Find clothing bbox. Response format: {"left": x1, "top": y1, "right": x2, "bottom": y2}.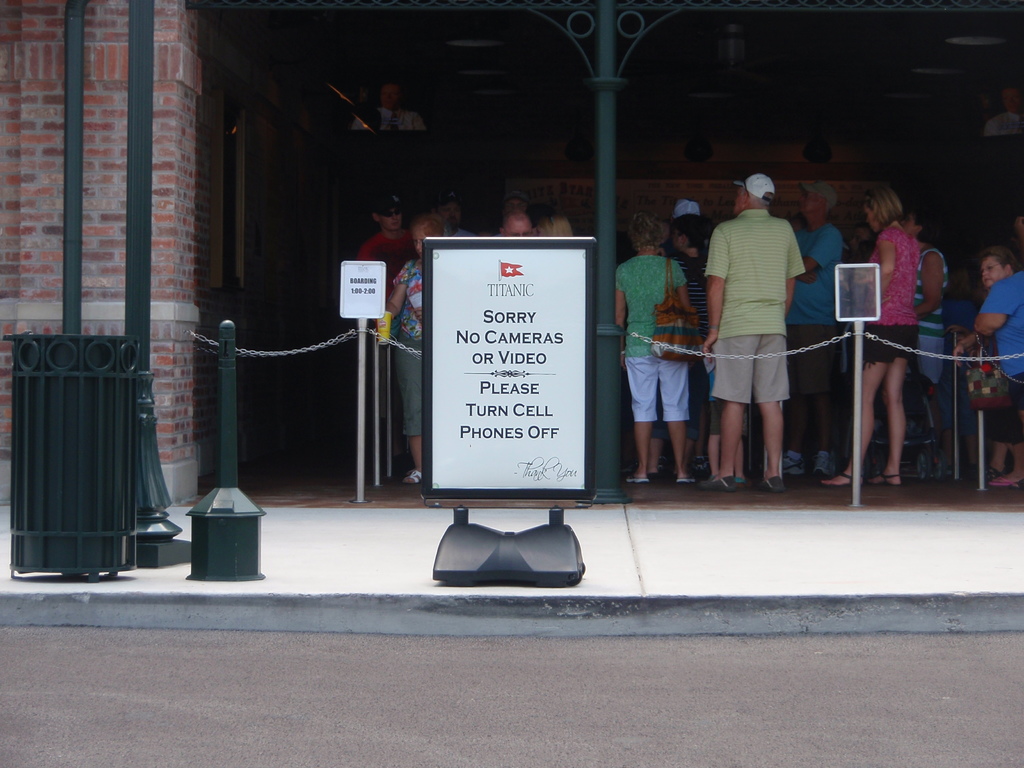
{"left": 709, "top": 207, "right": 808, "bottom": 403}.
